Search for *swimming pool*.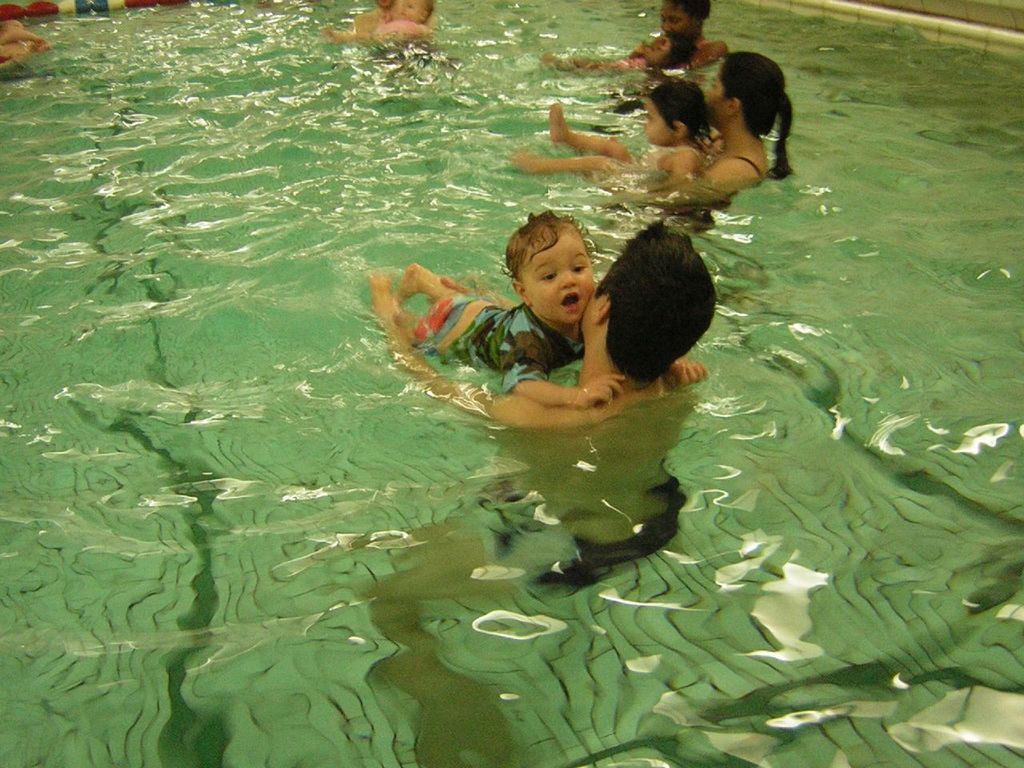
Found at bbox(0, 0, 1023, 767).
